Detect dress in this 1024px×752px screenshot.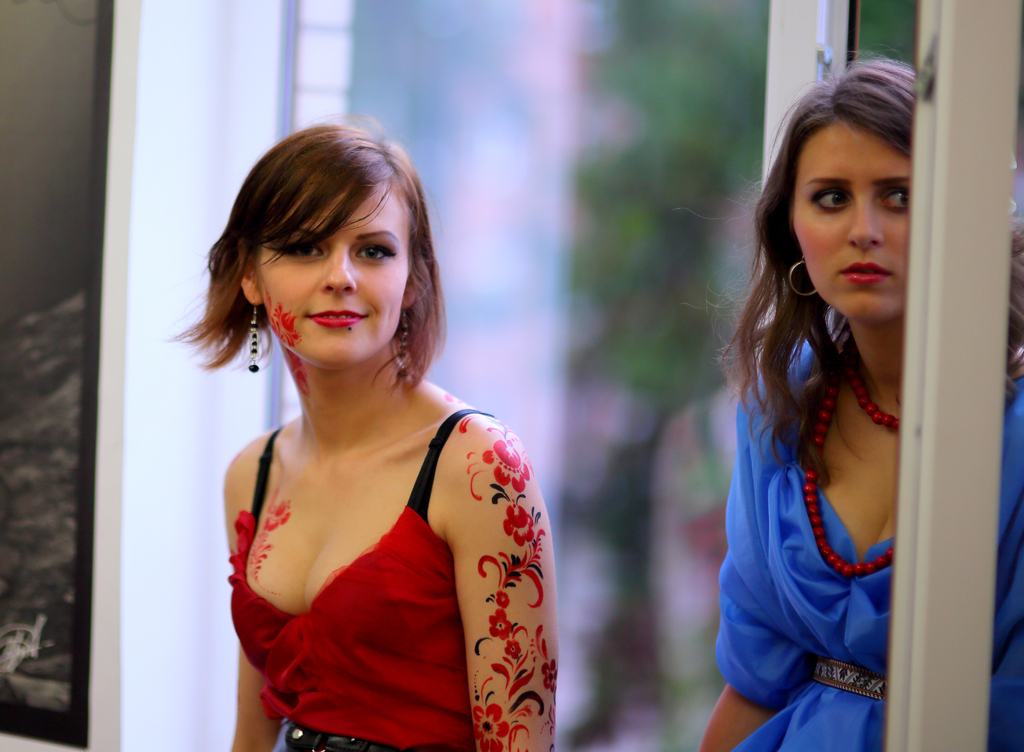
Detection: [x1=715, y1=336, x2=1023, y2=751].
